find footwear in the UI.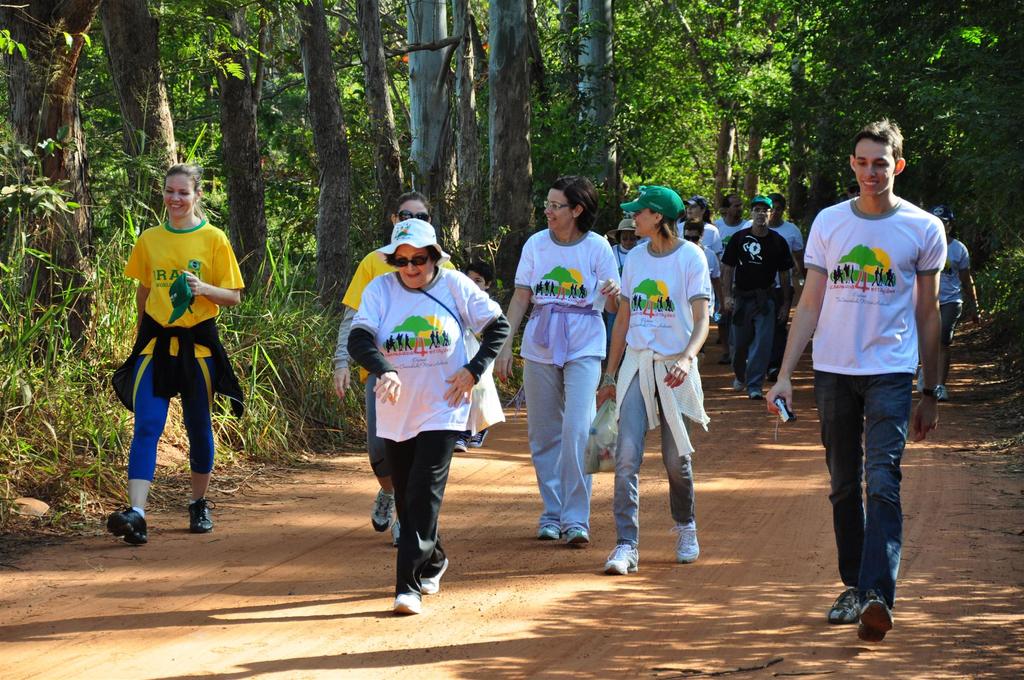
UI element at [668,519,700,563].
